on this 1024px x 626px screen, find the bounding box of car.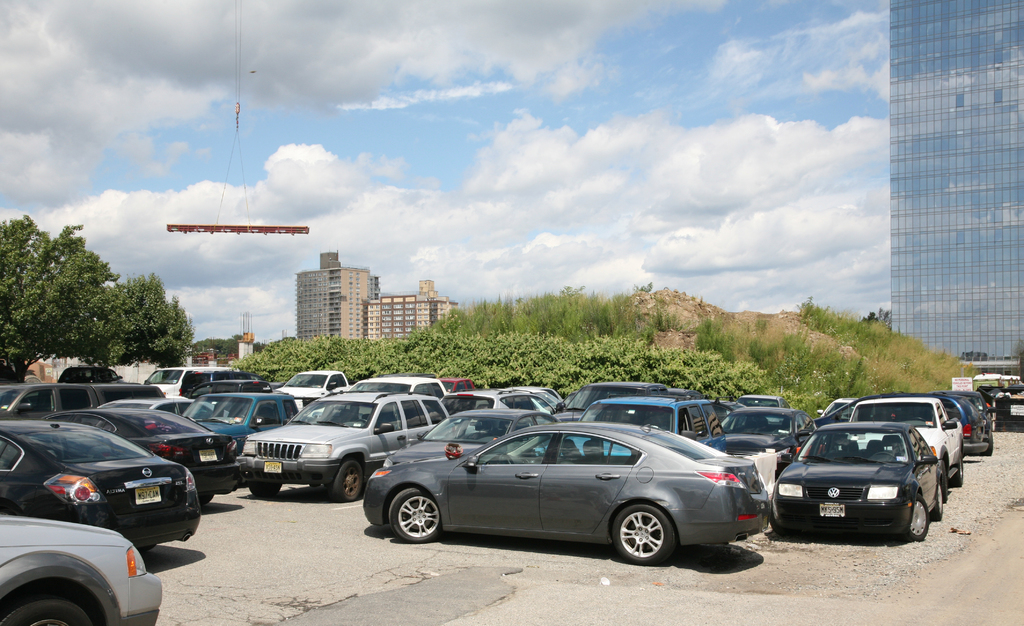
Bounding box: region(366, 422, 776, 569).
